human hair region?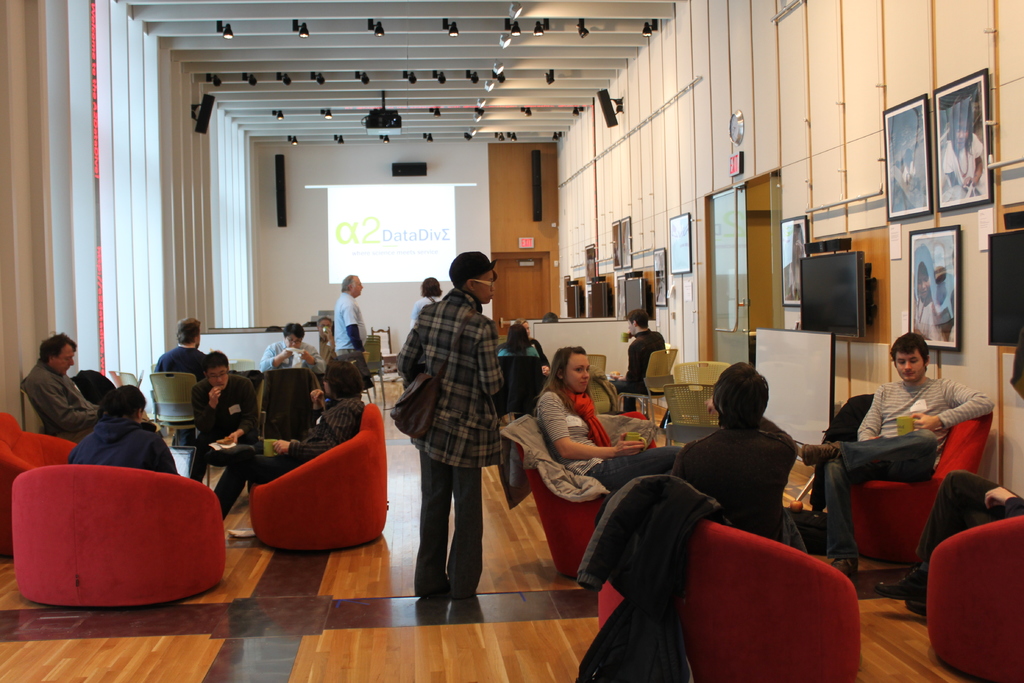
pyautogui.locateOnScreen(323, 363, 362, 403)
